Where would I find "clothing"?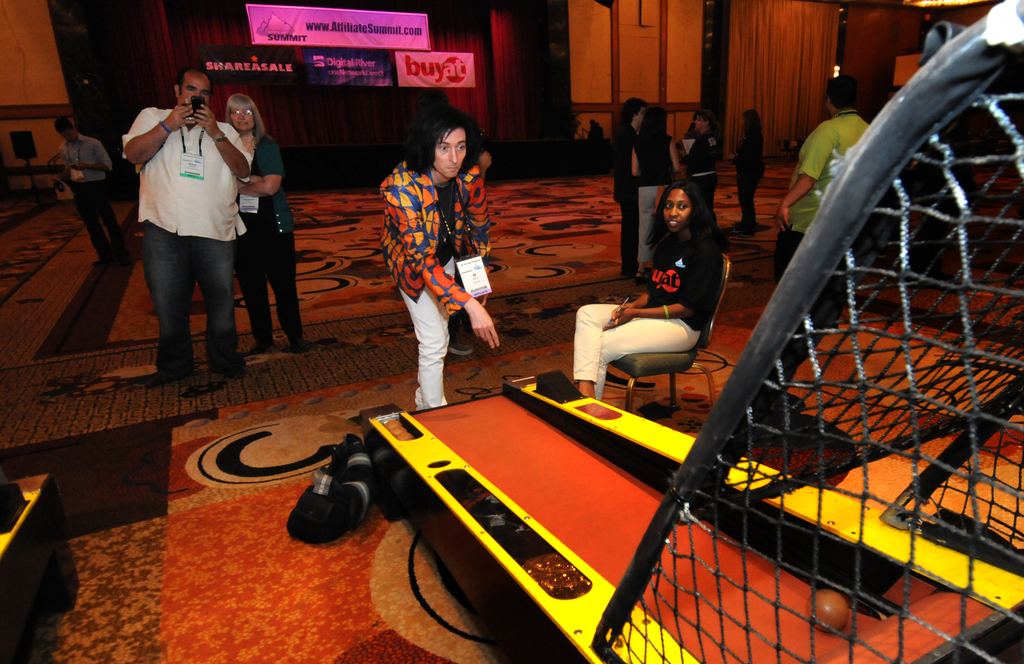
At crop(676, 131, 725, 211).
